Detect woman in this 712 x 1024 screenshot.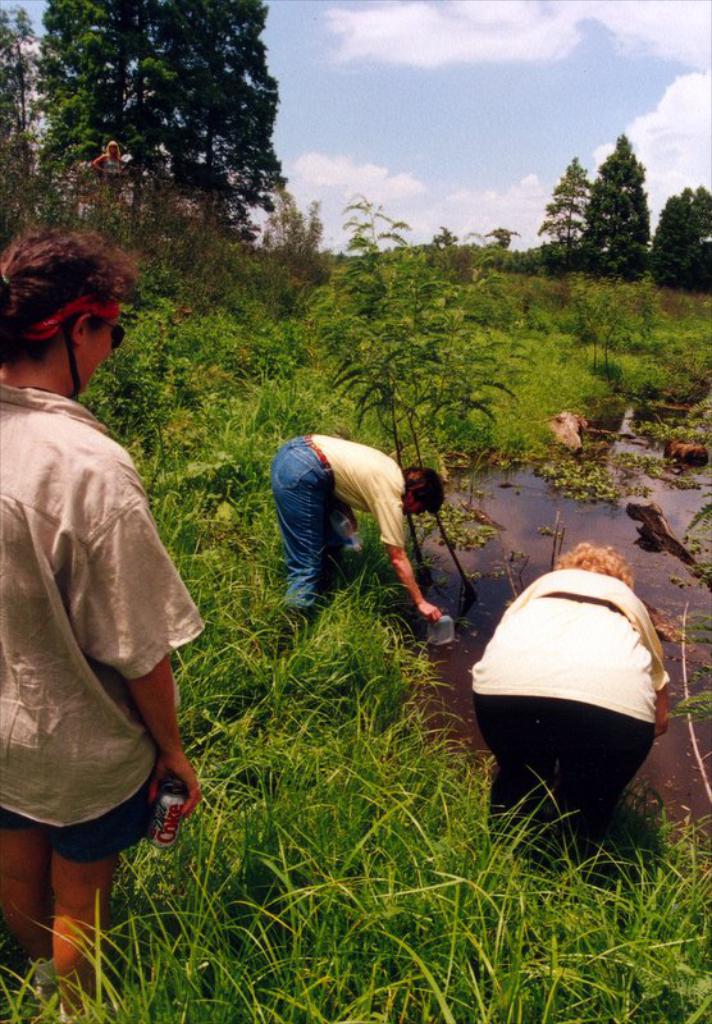
Detection: region(446, 521, 704, 895).
